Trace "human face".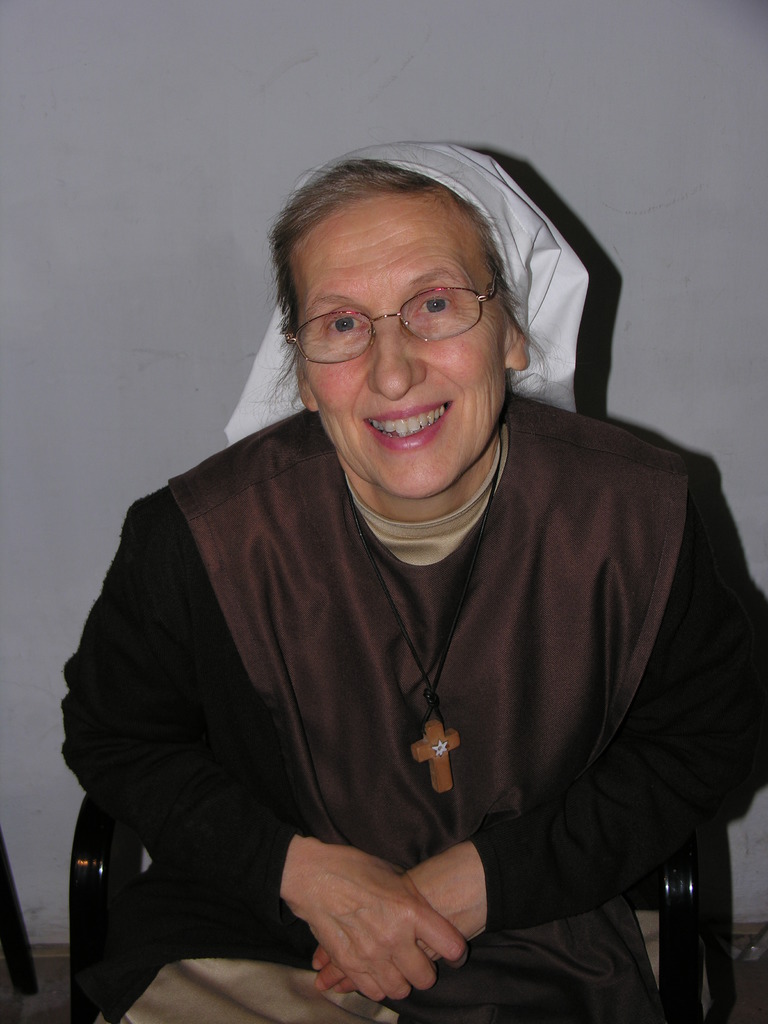
Traced to region(301, 195, 520, 497).
